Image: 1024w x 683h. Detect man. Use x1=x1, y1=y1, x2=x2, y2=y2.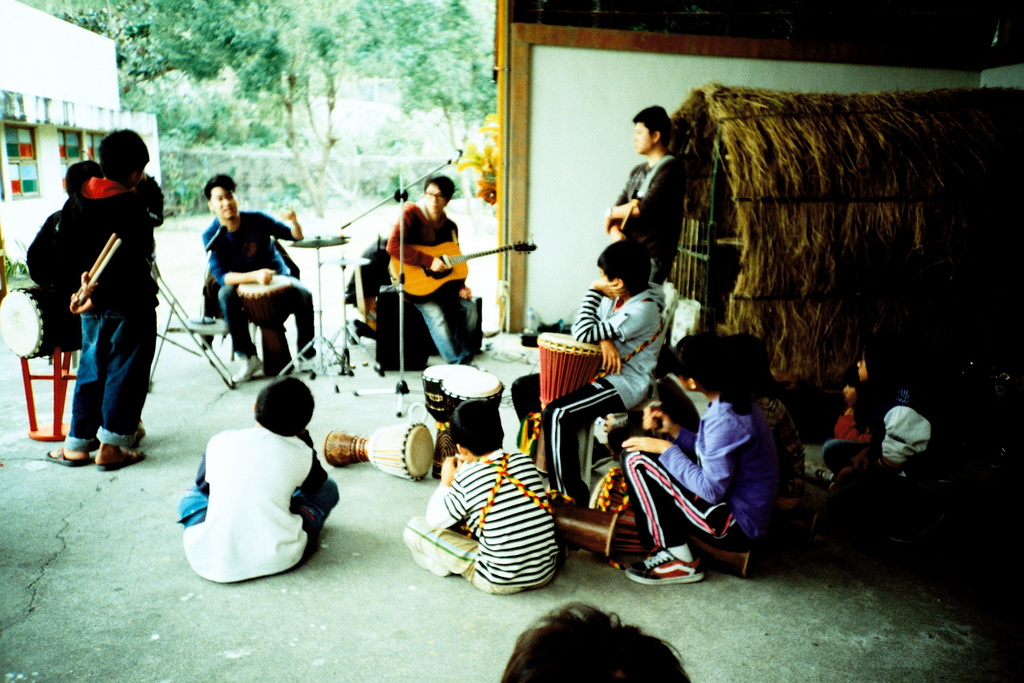
x1=36, y1=161, x2=162, y2=466.
